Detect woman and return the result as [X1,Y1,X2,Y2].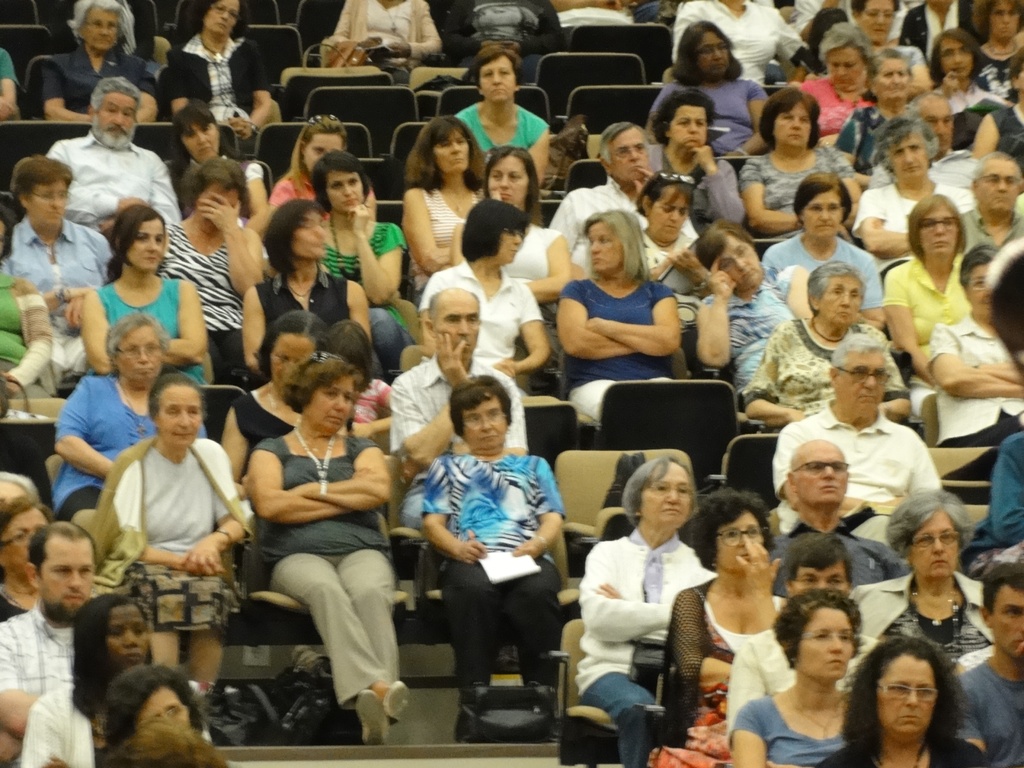
[78,200,211,392].
